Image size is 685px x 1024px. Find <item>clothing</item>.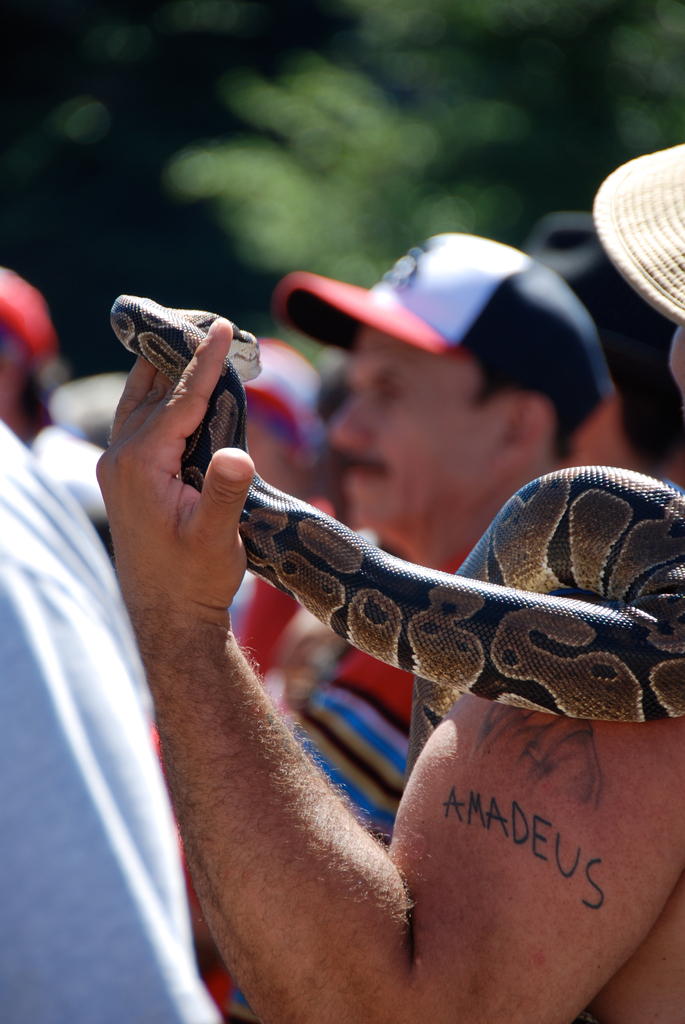
rect(22, 417, 117, 570).
